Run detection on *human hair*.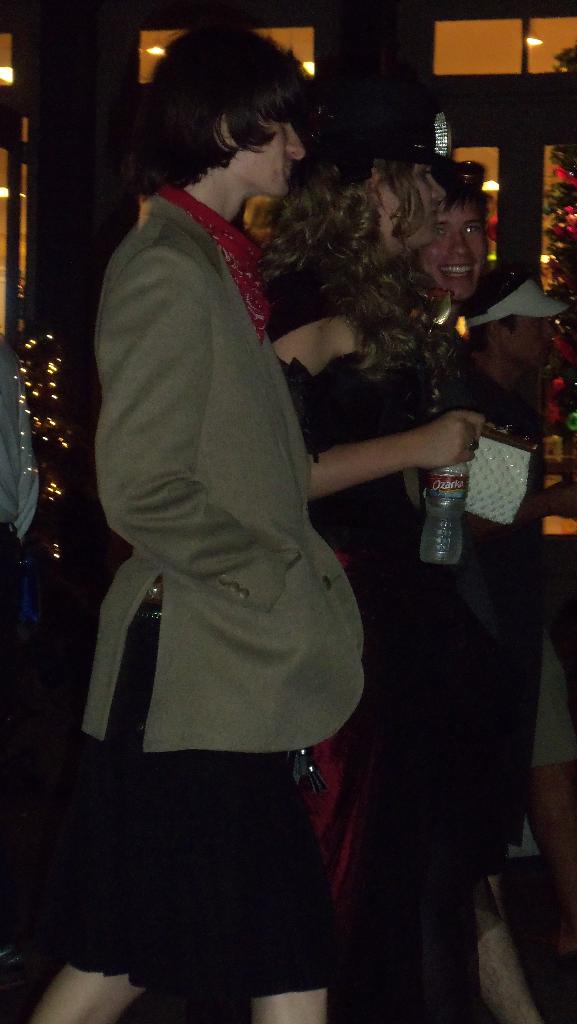
Result: left=254, top=140, right=466, bottom=427.
